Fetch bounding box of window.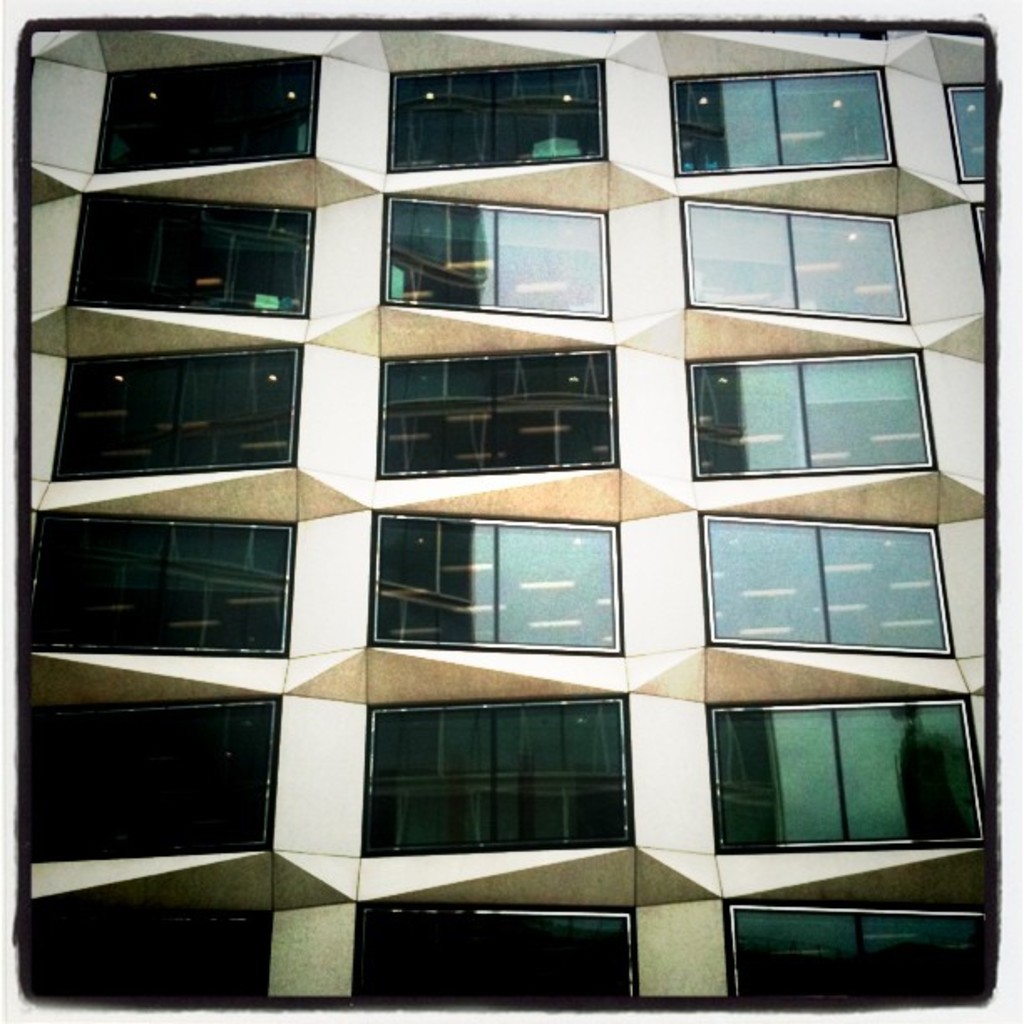
Bbox: detection(65, 343, 301, 482).
